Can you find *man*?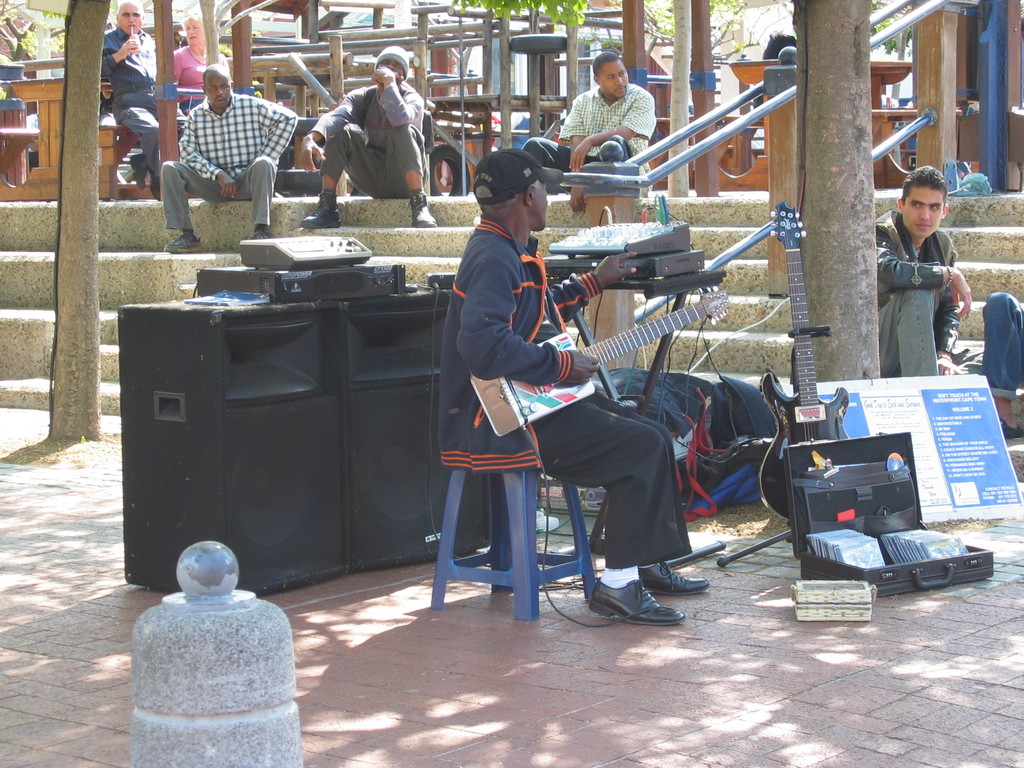
Yes, bounding box: detection(872, 188, 995, 408).
